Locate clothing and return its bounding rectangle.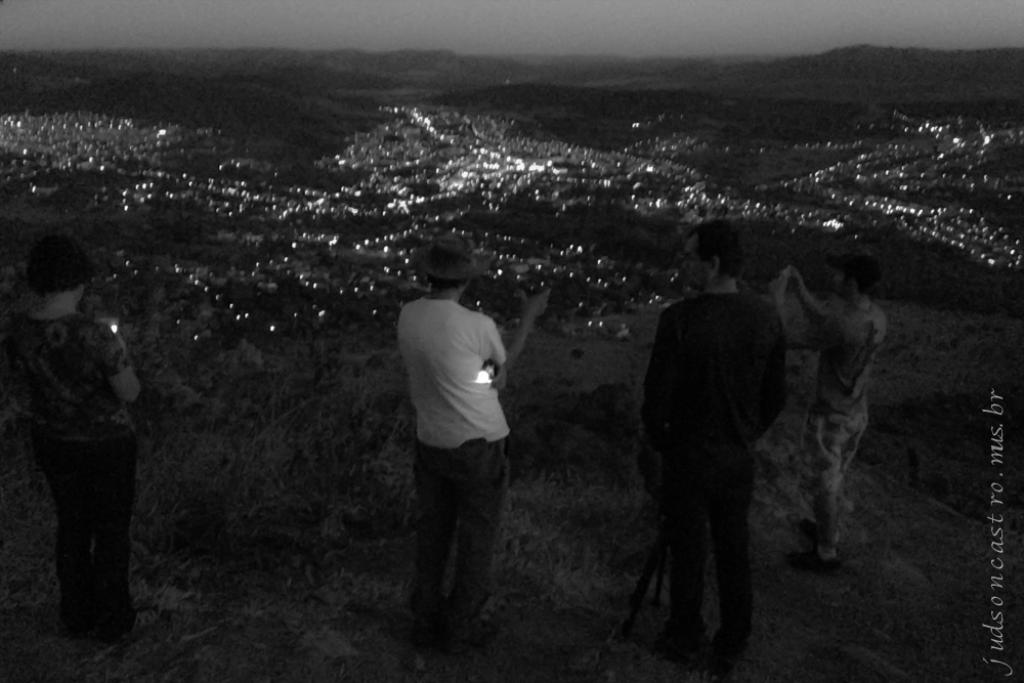
locate(645, 298, 796, 636).
